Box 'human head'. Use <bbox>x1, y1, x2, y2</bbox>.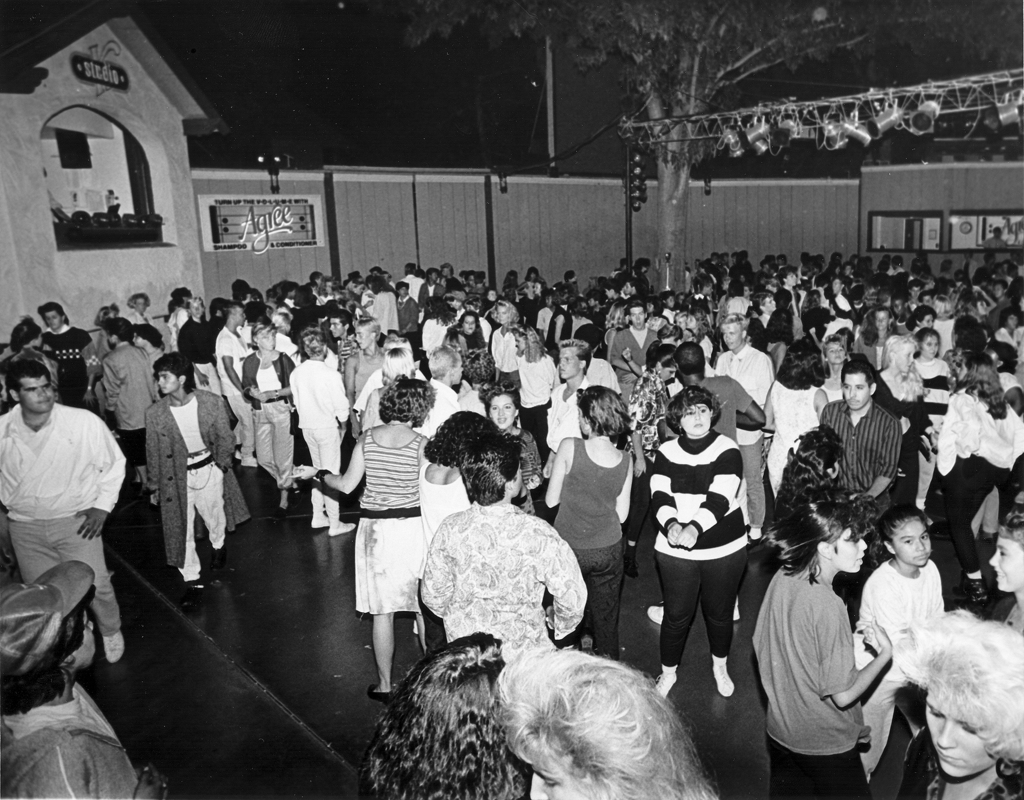
<bbox>326, 275, 337, 295</bbox>.
